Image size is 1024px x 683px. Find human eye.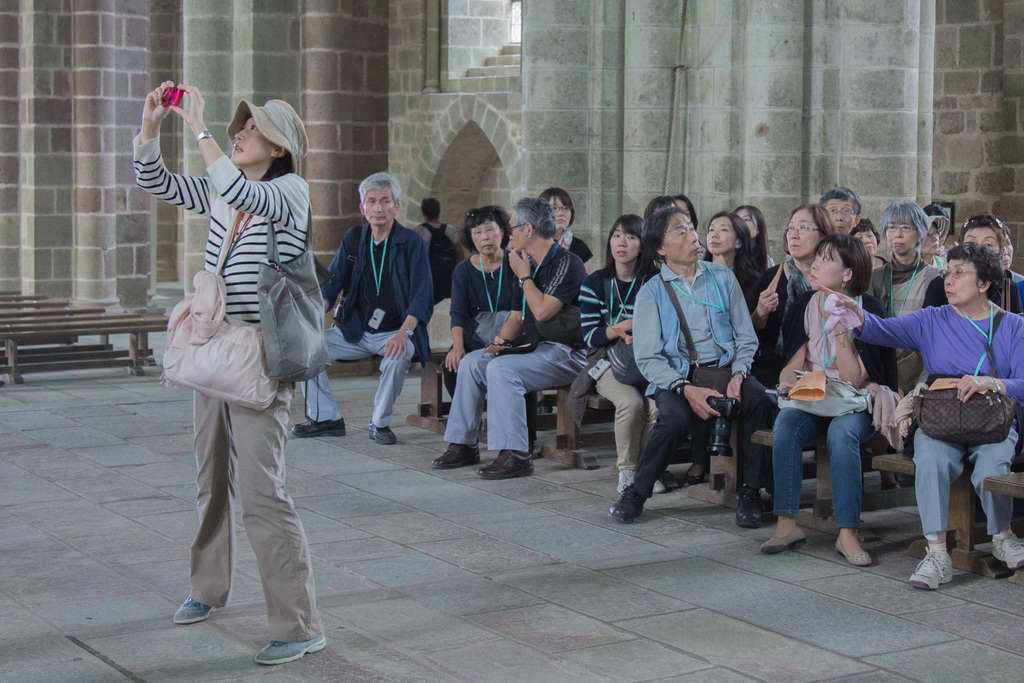
{"left": 952, "top": 267, "right": 963, "bottom": 275}.
